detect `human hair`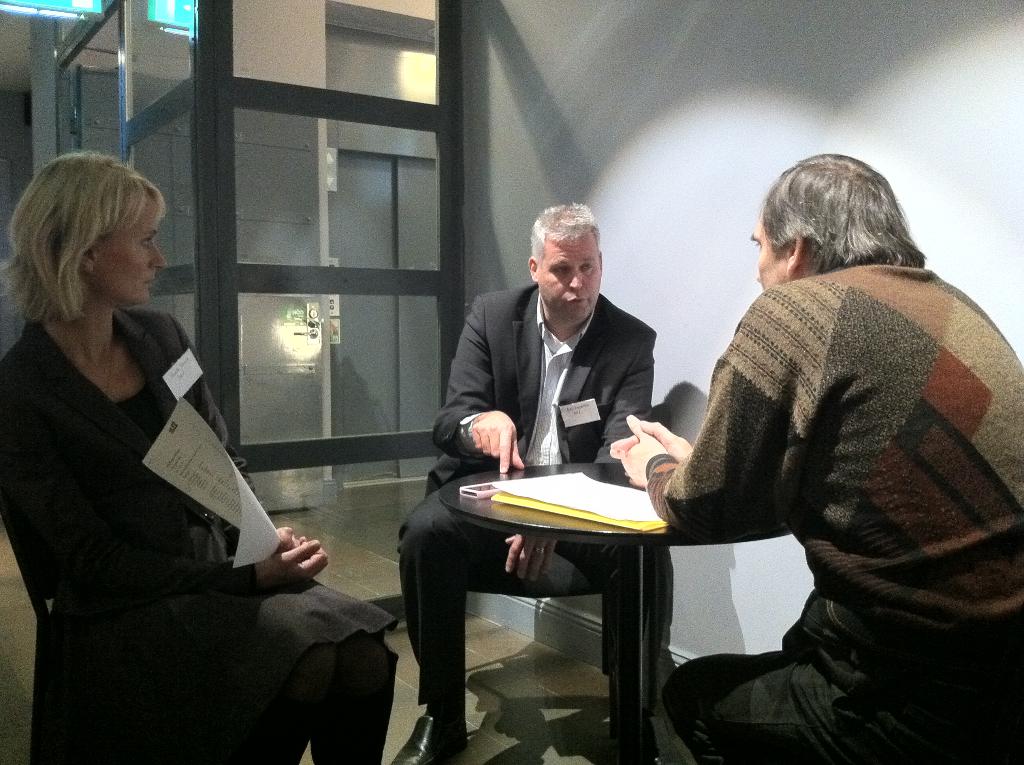
527:199:595:258
